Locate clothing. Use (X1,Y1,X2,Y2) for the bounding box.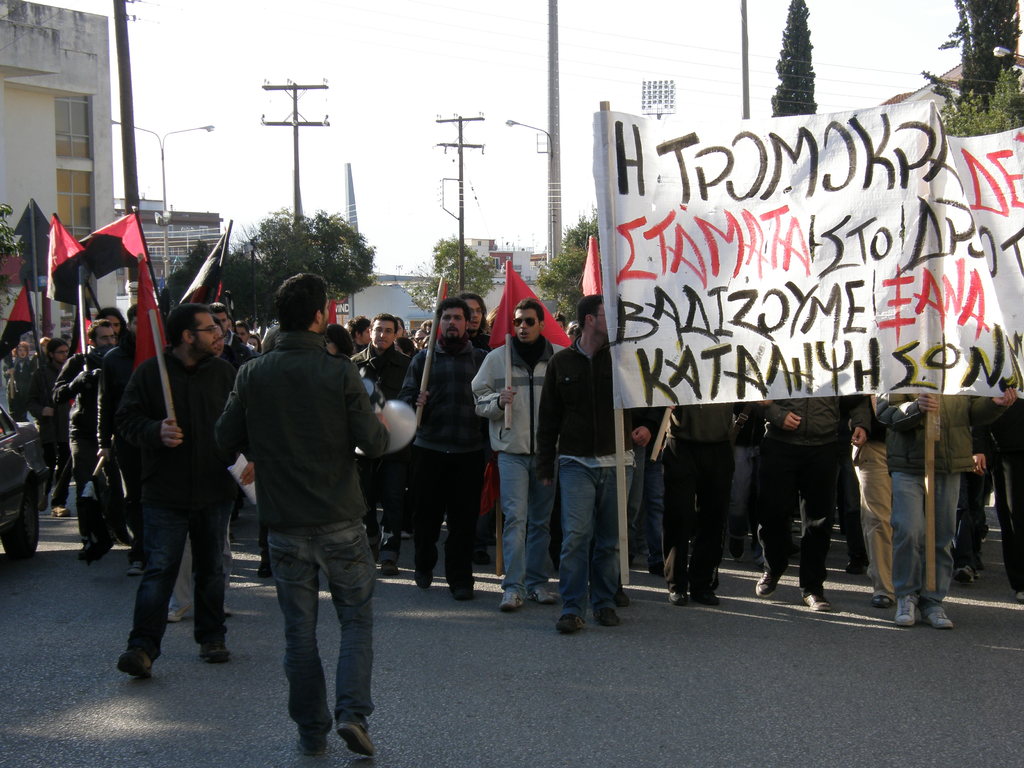
(15,358,75,506).
